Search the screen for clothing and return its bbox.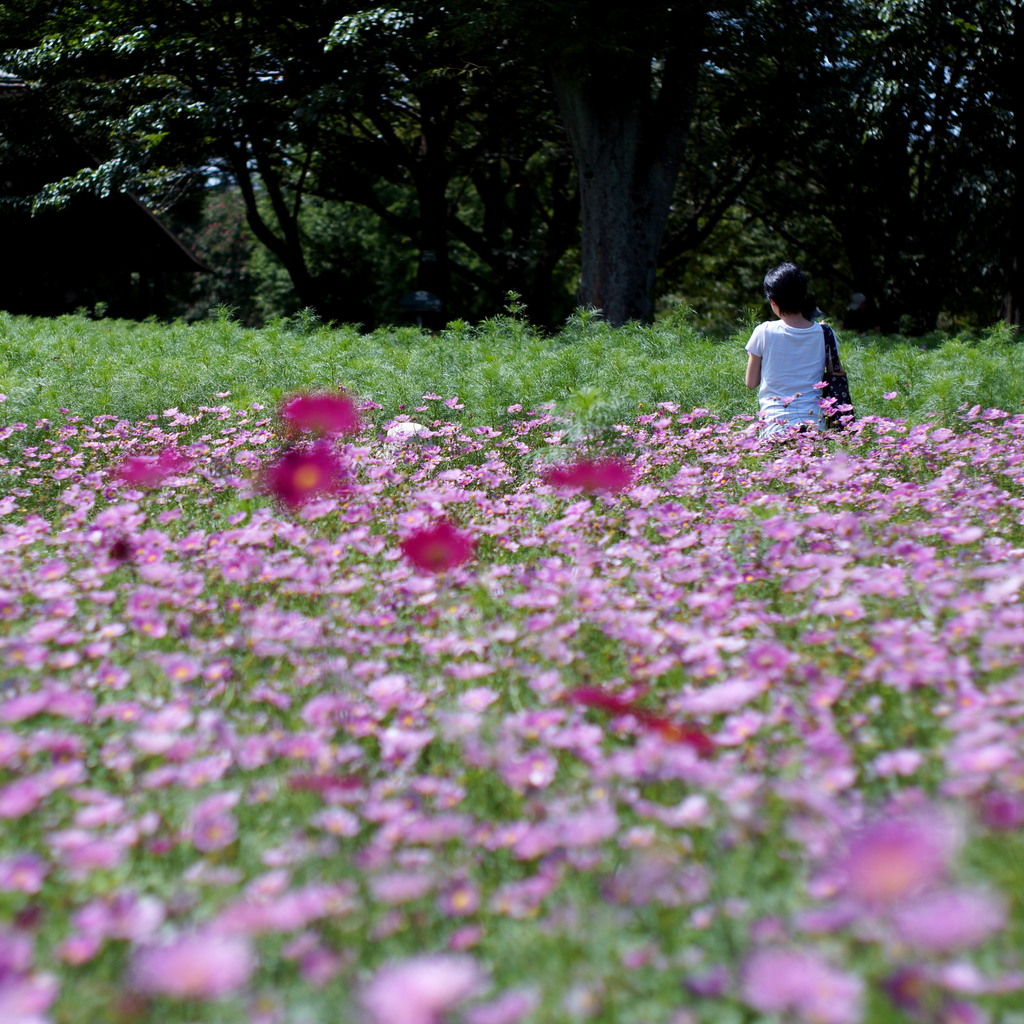
Found: x1=735 y1=271 x2=884 y2=441.
